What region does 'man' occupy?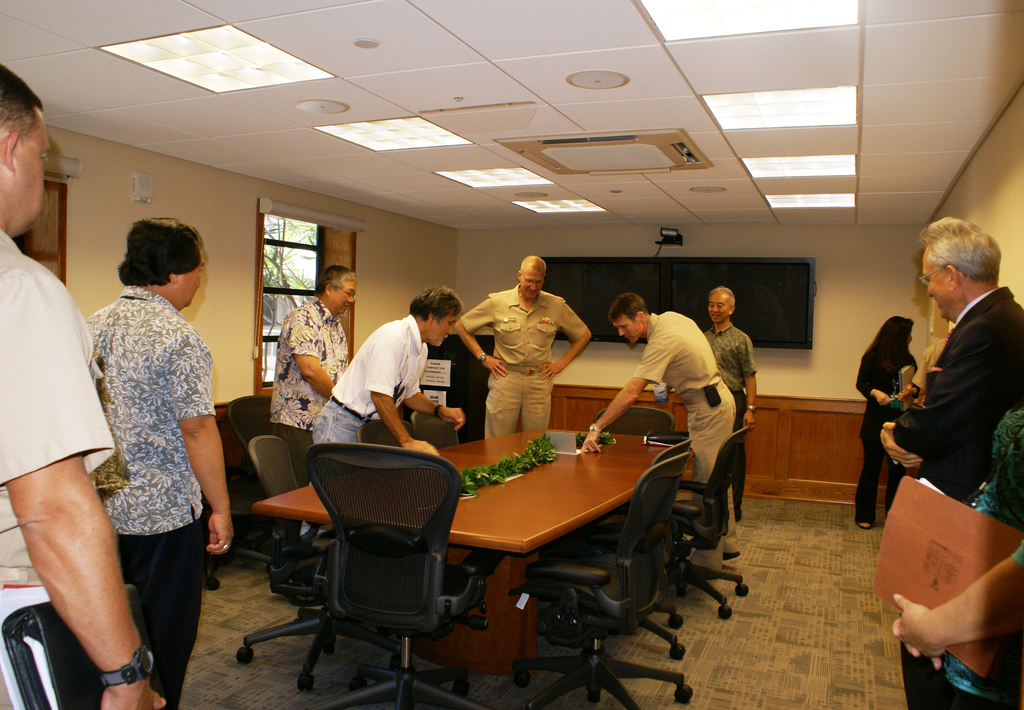
<region>0, 52, 163, 709</region>.
